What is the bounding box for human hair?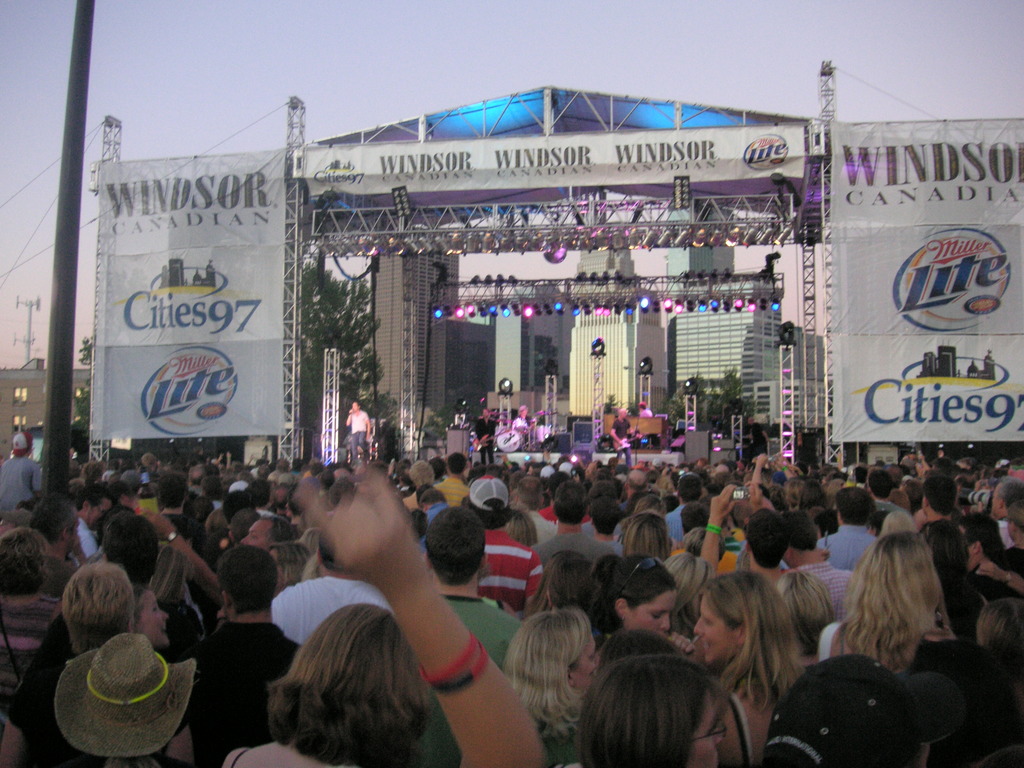
{"x1": 663, "y1": 550, "x2": 693, "y2": 611}.
